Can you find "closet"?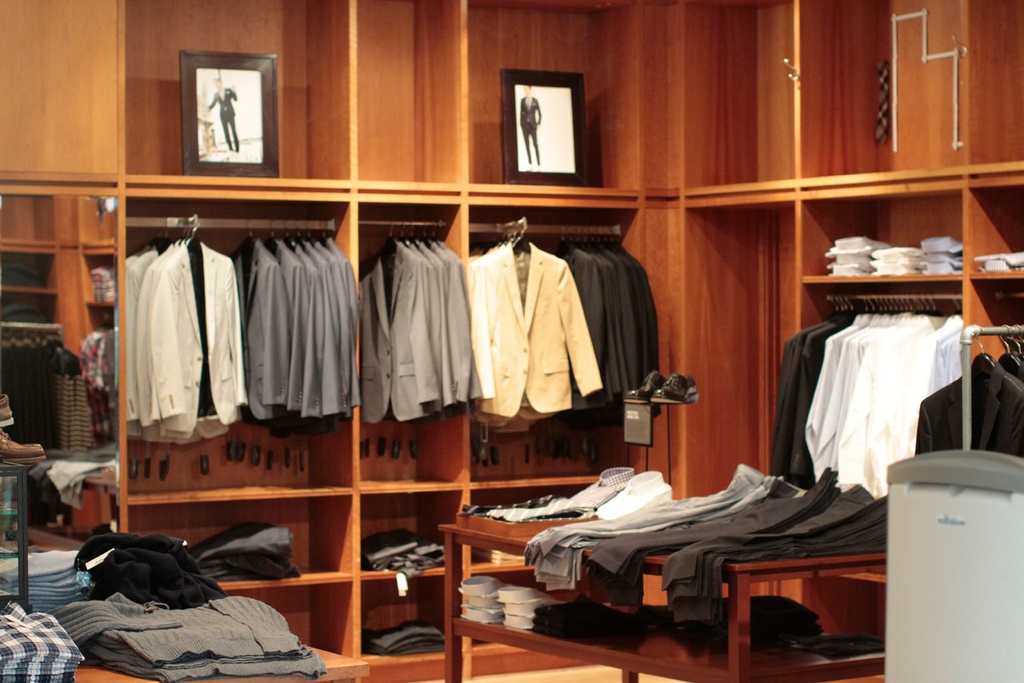
Yes, bounding box: bbox=(125, 495, 359, 578).
